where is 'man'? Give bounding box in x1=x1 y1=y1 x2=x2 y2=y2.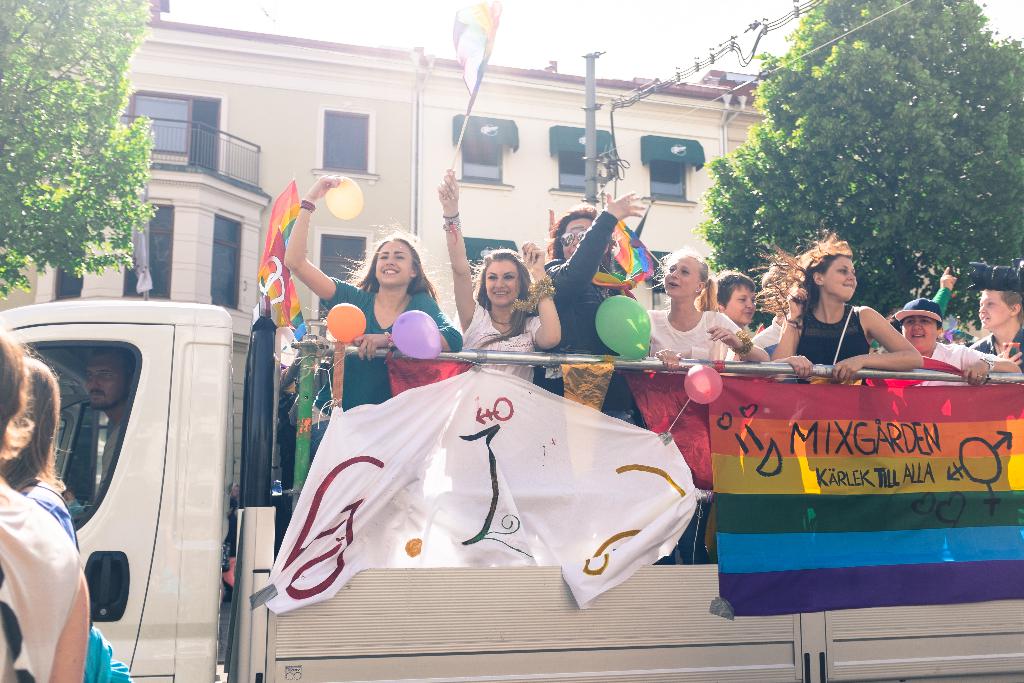
x1=67 y1=345 x2=136 y2=513.
